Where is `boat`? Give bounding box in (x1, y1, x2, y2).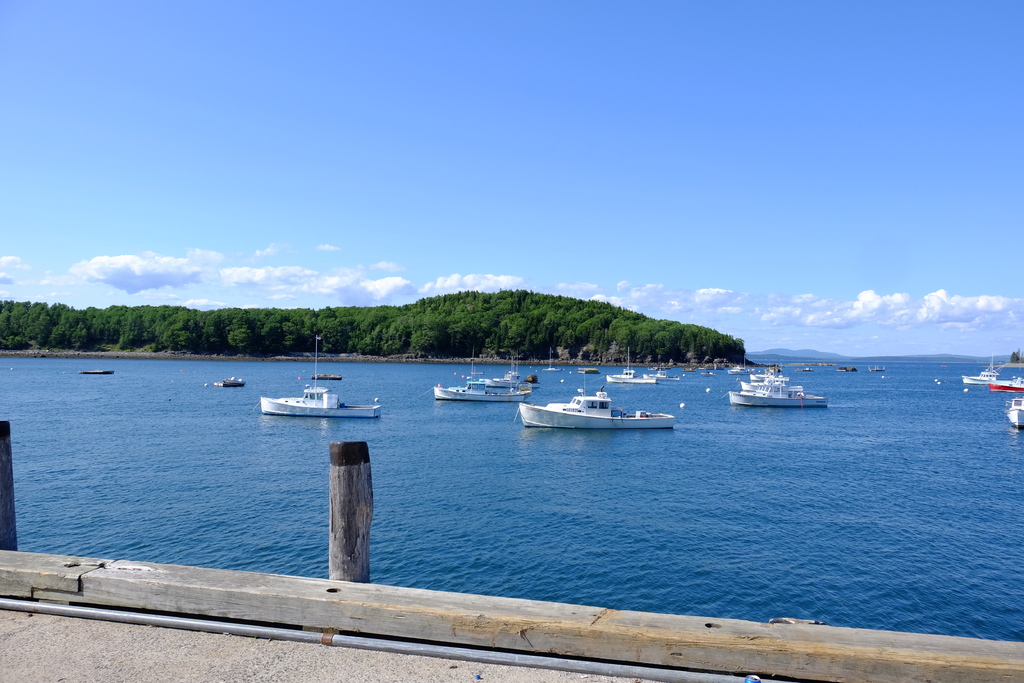
(515, 375, 682, 441).
